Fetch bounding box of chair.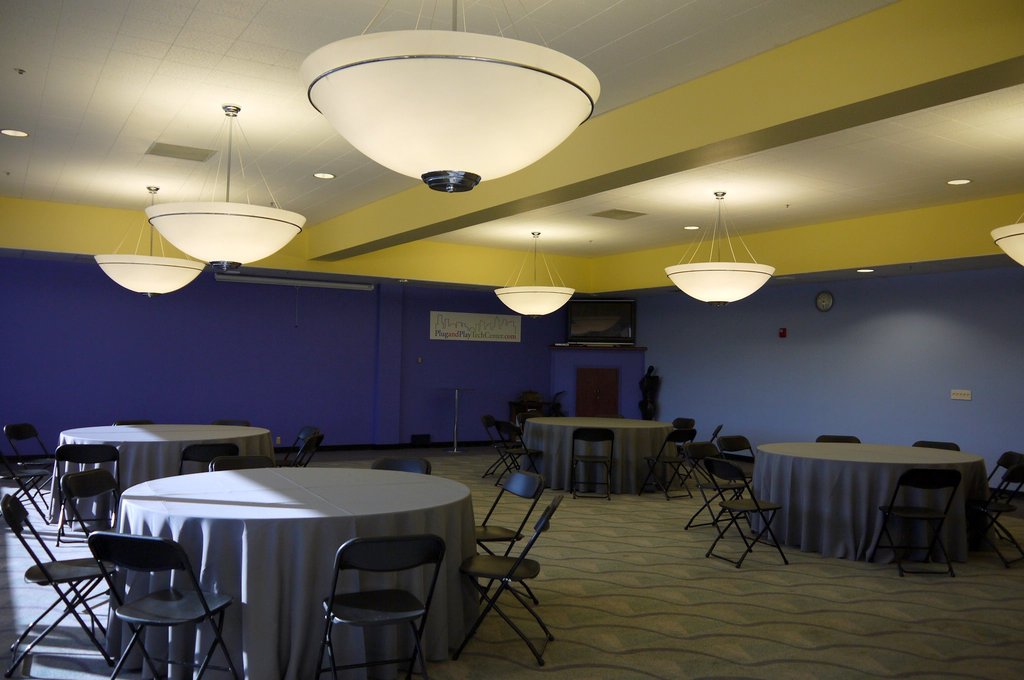
Bbox: 637:428:697:503.
